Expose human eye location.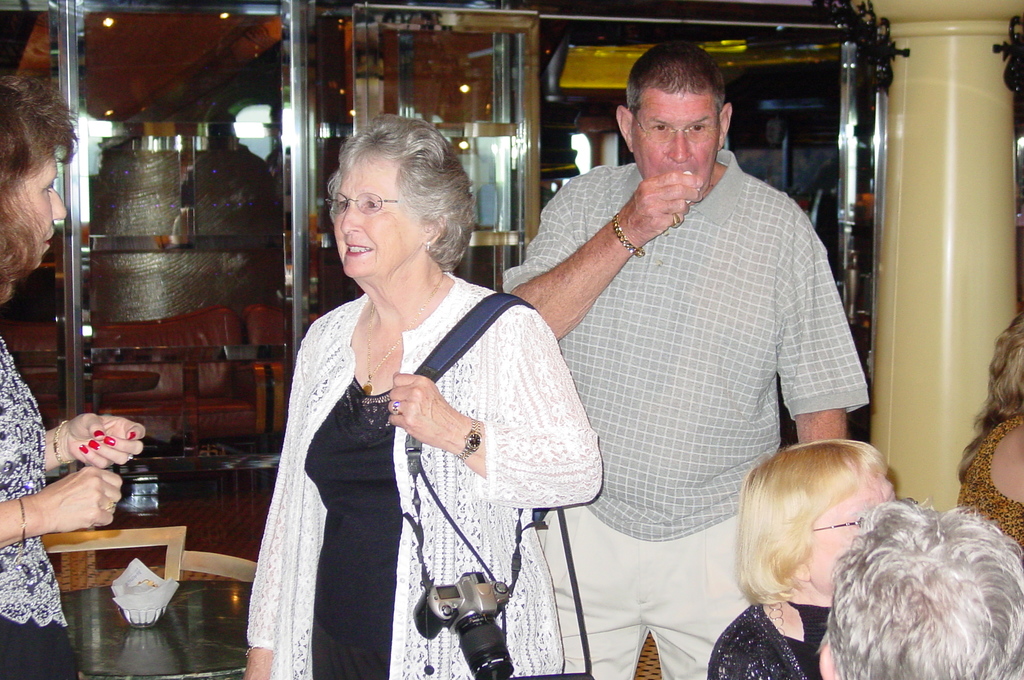
Exposed at (x1=362, y1=193, x2=384, y2=215).
